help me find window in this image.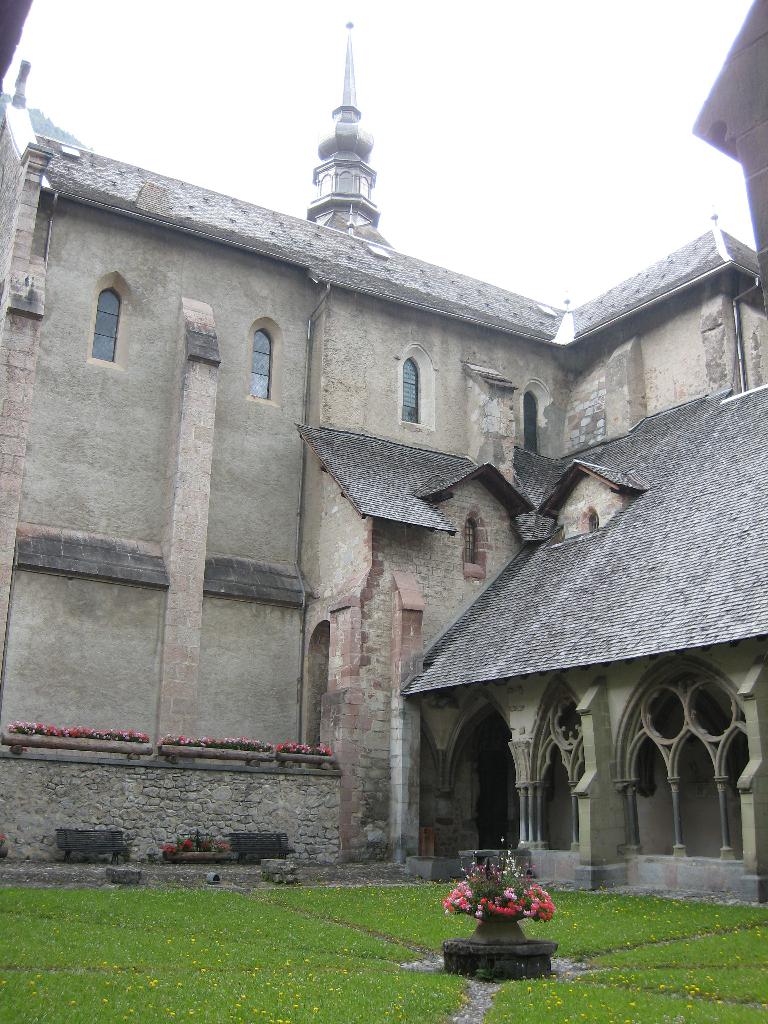
Found it: x1=248 y1=319 x2=284 y2=405.
